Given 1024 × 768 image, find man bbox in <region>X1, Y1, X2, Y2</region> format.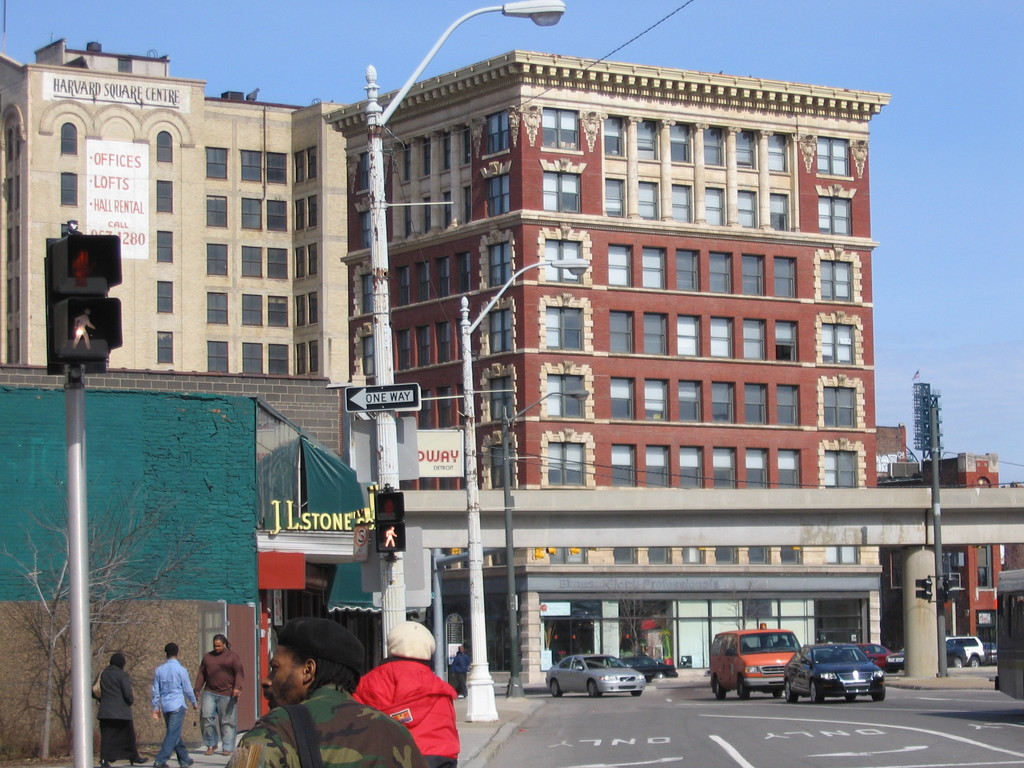
<region>195, 633, 243, 760</region>.
